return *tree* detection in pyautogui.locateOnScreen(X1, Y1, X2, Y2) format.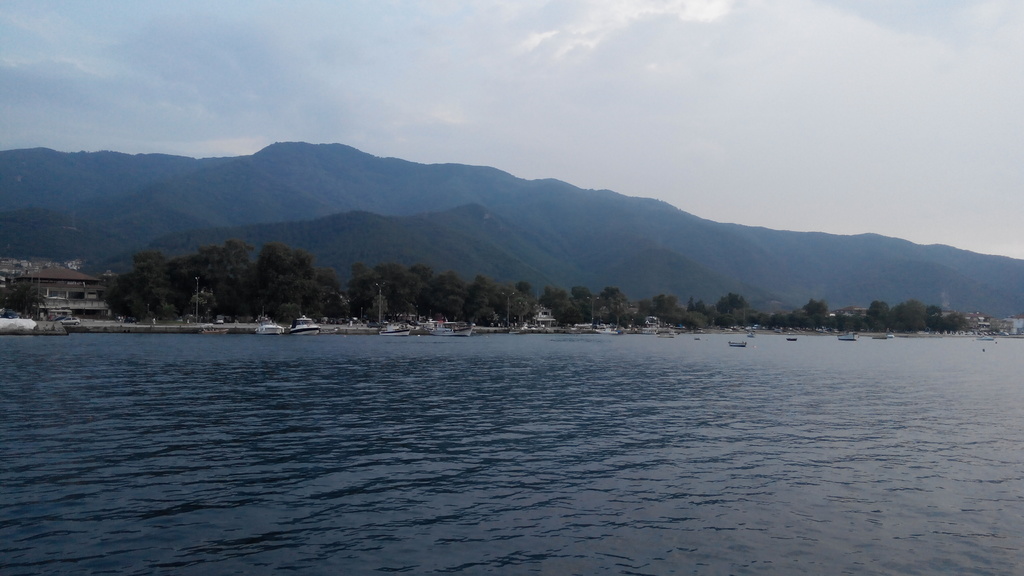
pyautogui.locateOnScreen(212, 239, 253, 320).
